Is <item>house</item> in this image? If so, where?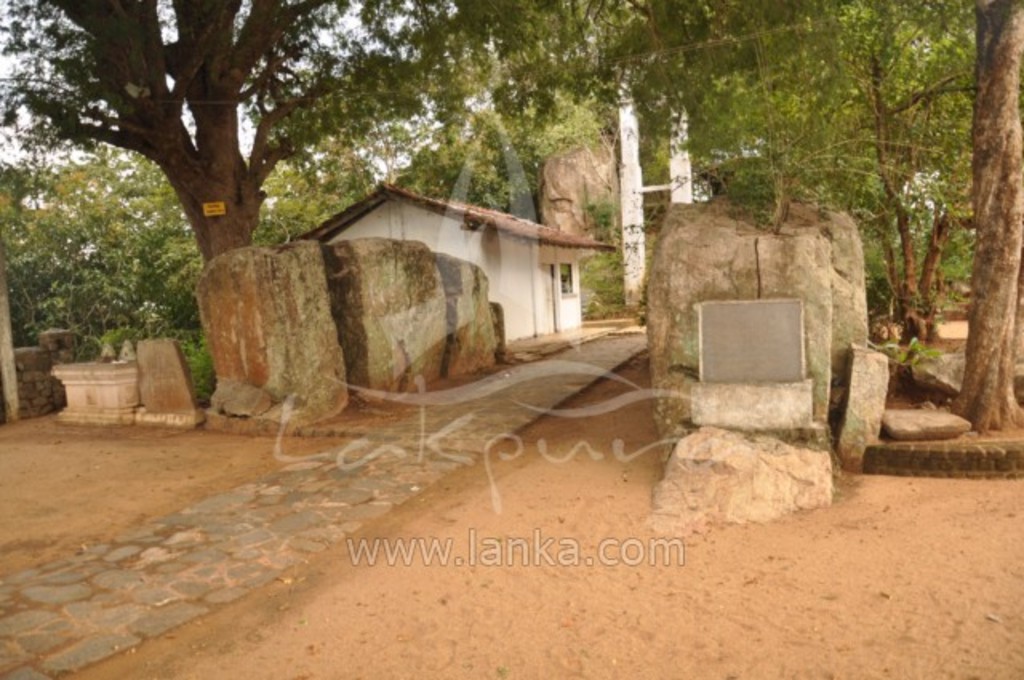
Yes, at (290,178,621,342).
